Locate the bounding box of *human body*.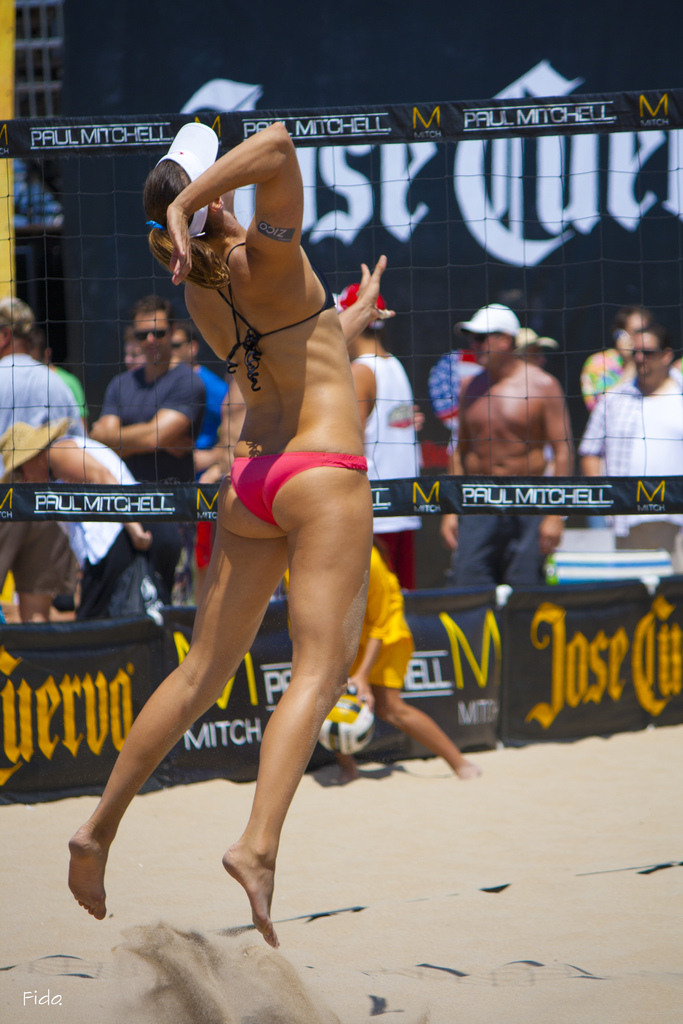
Bounding box: detection(103, 76, 448, 931).
